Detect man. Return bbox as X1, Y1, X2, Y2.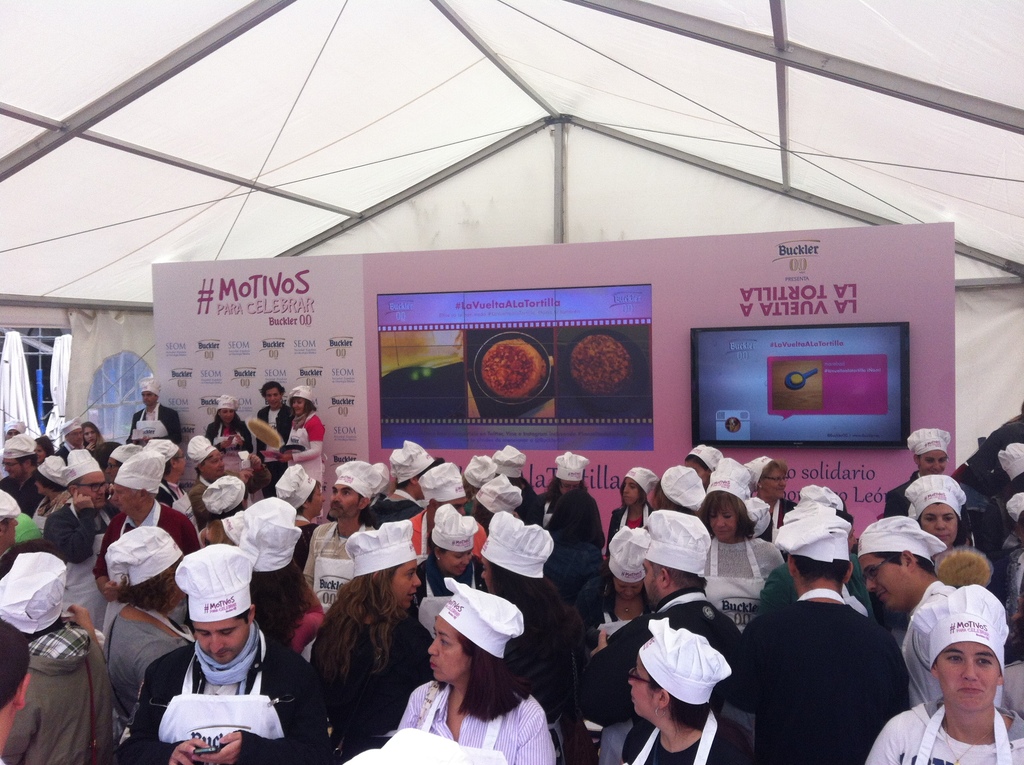
120, 541, 330, 764.
